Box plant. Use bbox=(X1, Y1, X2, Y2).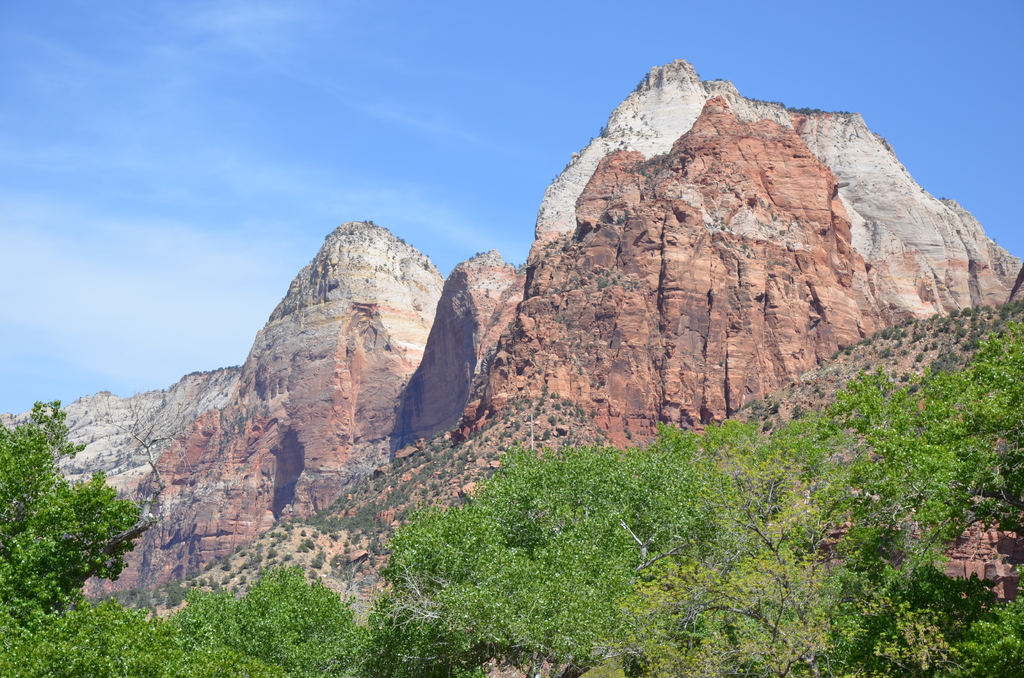
bbox=(548, 400, 564, 413).
